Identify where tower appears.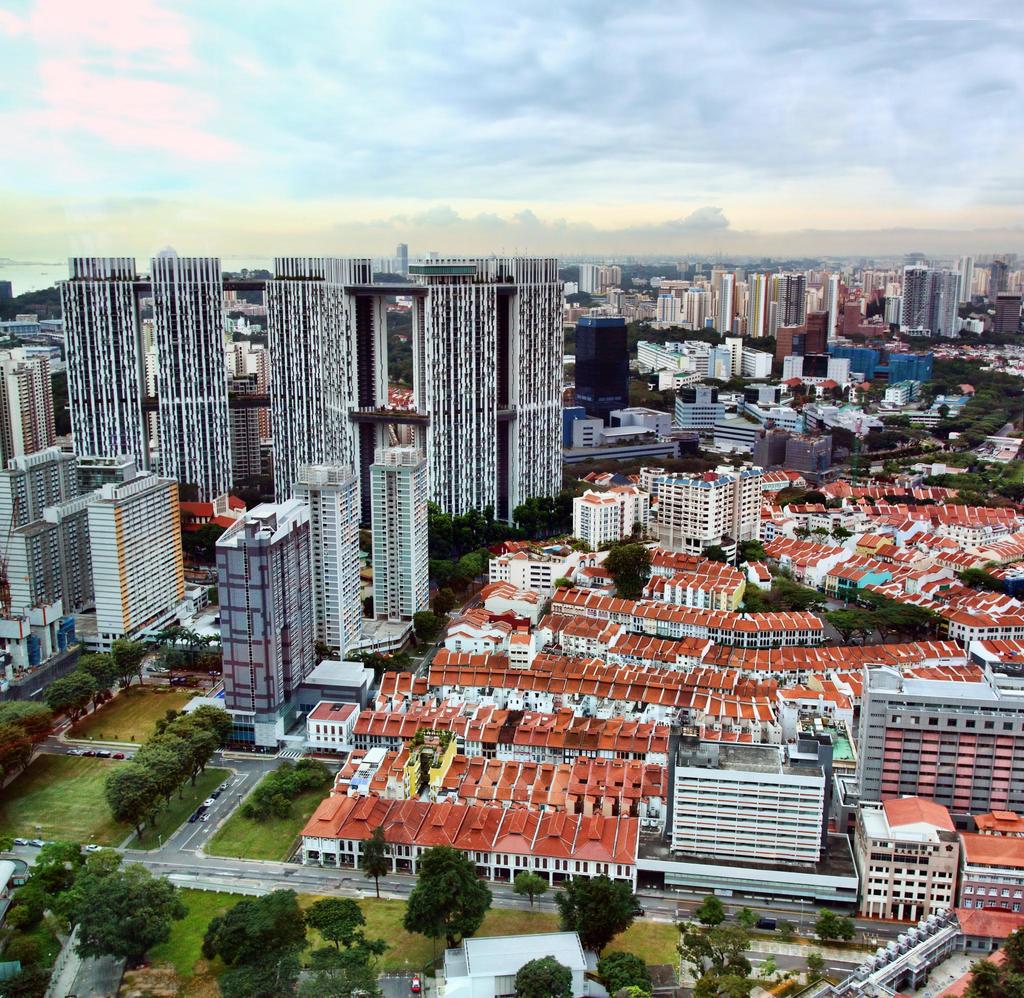
Appears at bbox=[881, 267, 952, 344].
